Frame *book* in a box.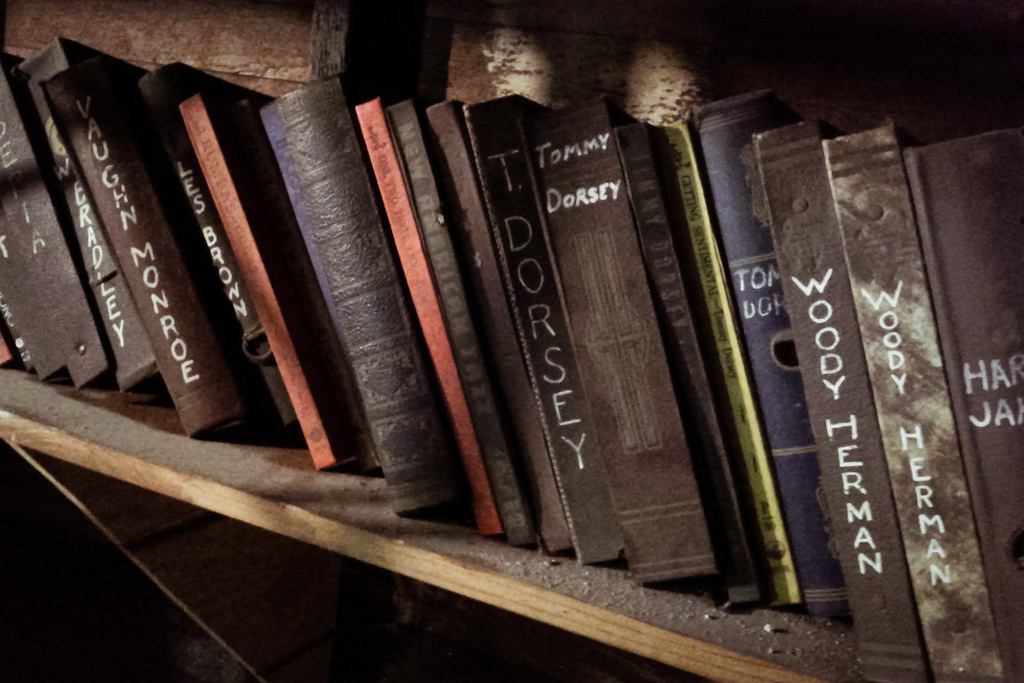
left=905, top=124, right=1023, bottom=682.
